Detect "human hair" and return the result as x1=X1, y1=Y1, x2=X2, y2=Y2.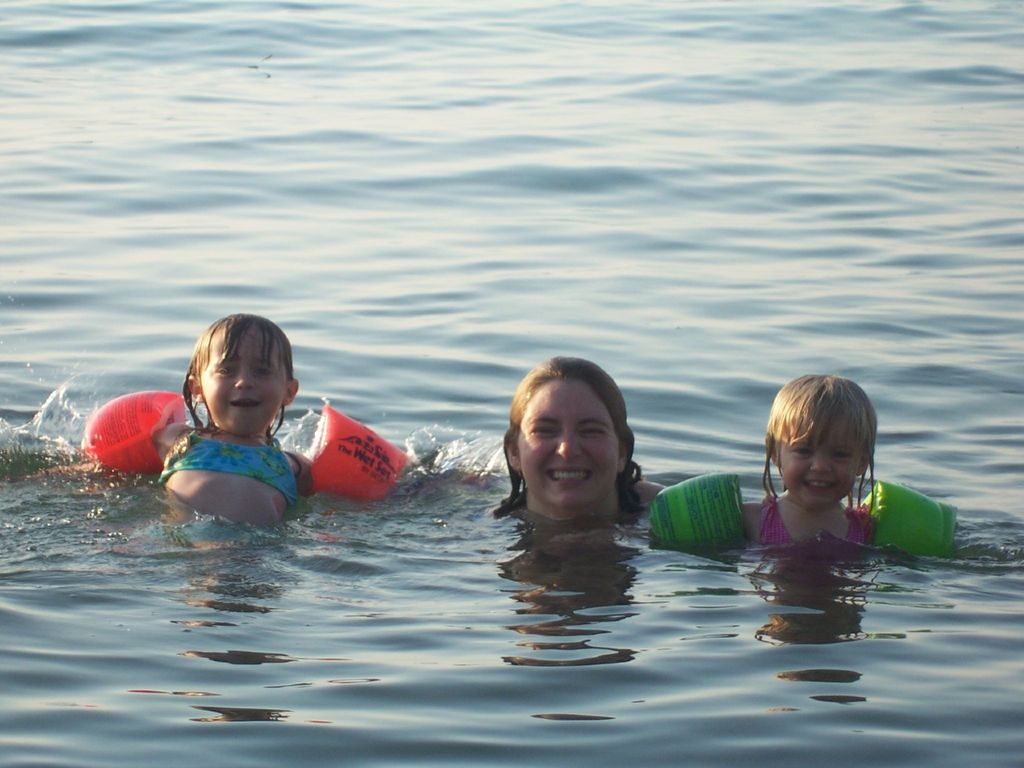
x1=760, y1=364, x2=892, y2=513.
